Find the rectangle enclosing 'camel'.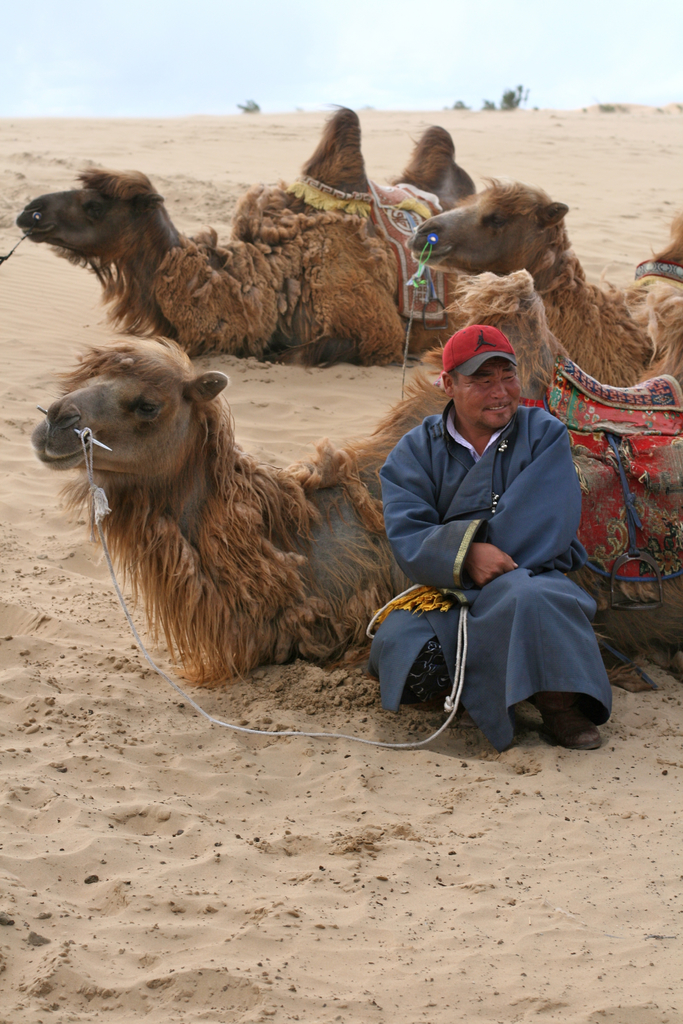
[left=27, top=265, right=682, bottom=691].
